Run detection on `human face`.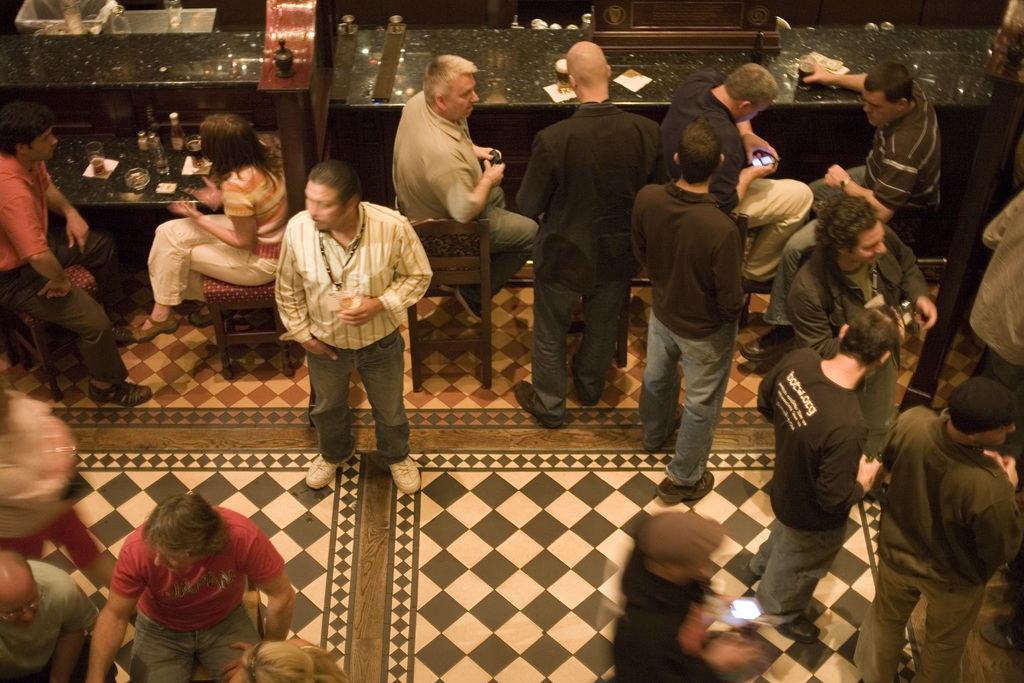
Result: (x1=866, y1=94, x2=892, y2=128).
